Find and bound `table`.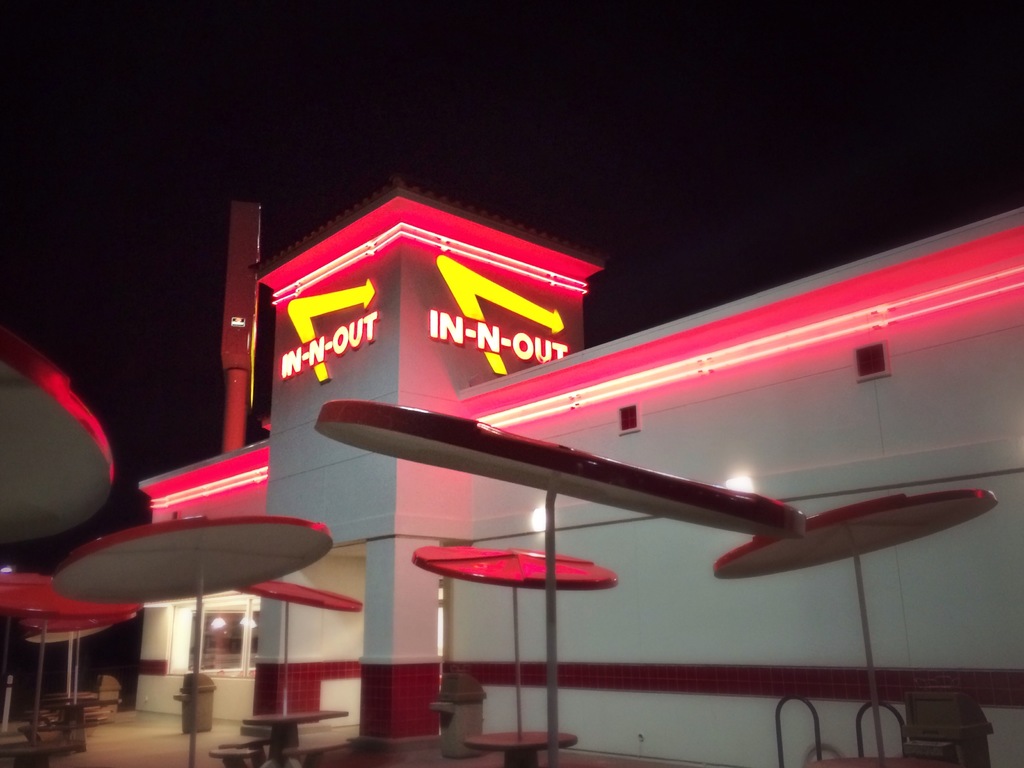
Bound: [x1=309, y1=396, x2=810, y2=767].
